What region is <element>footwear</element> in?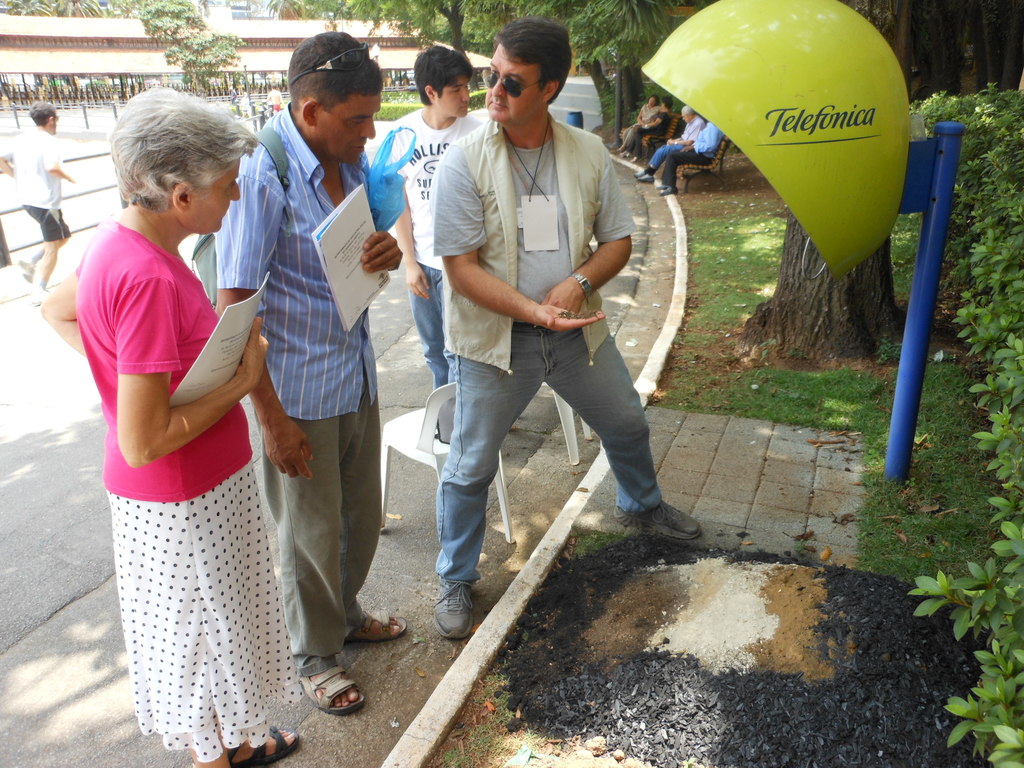
BBox(229, 728, 301, 767).
